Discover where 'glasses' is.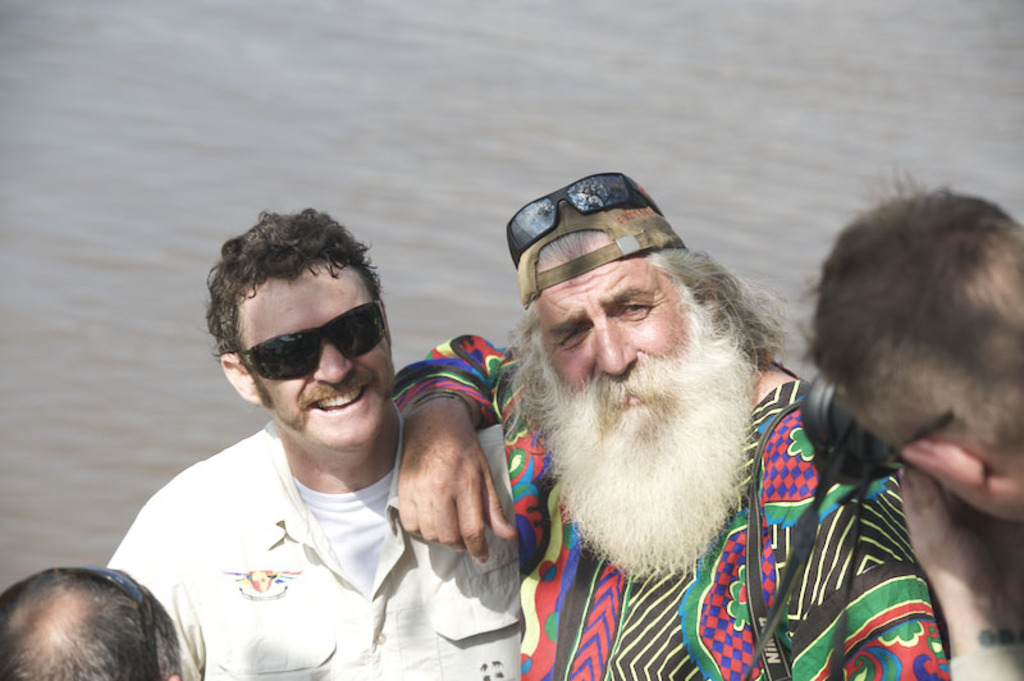
Discovered at <bbox>79, 565, 156, 680</bbox>.
